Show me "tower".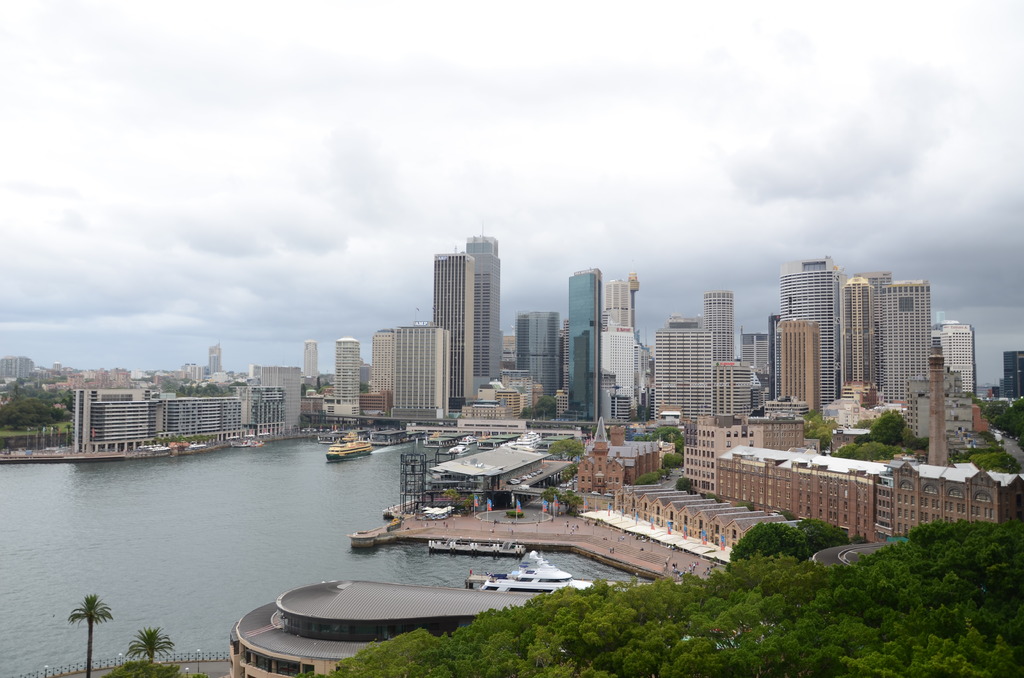
"tower" is here: (left=603, top=281, right=640, bottom=346).
